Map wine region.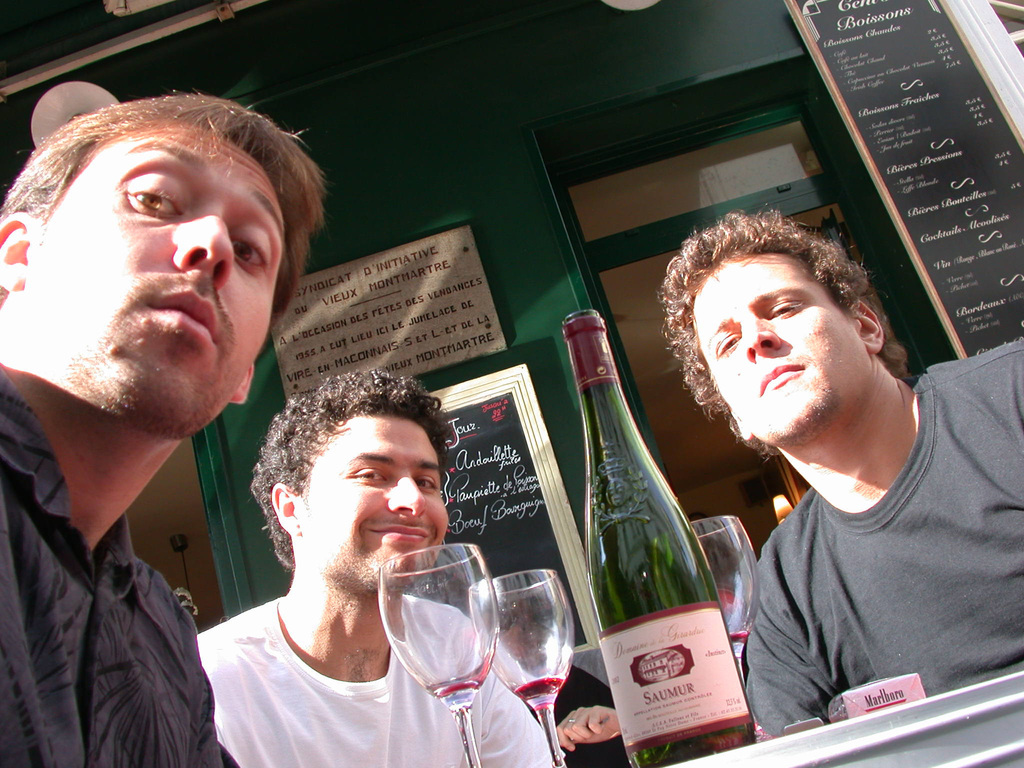
Mapped to [x1=513, y1=675, x2=560, y2=704].
